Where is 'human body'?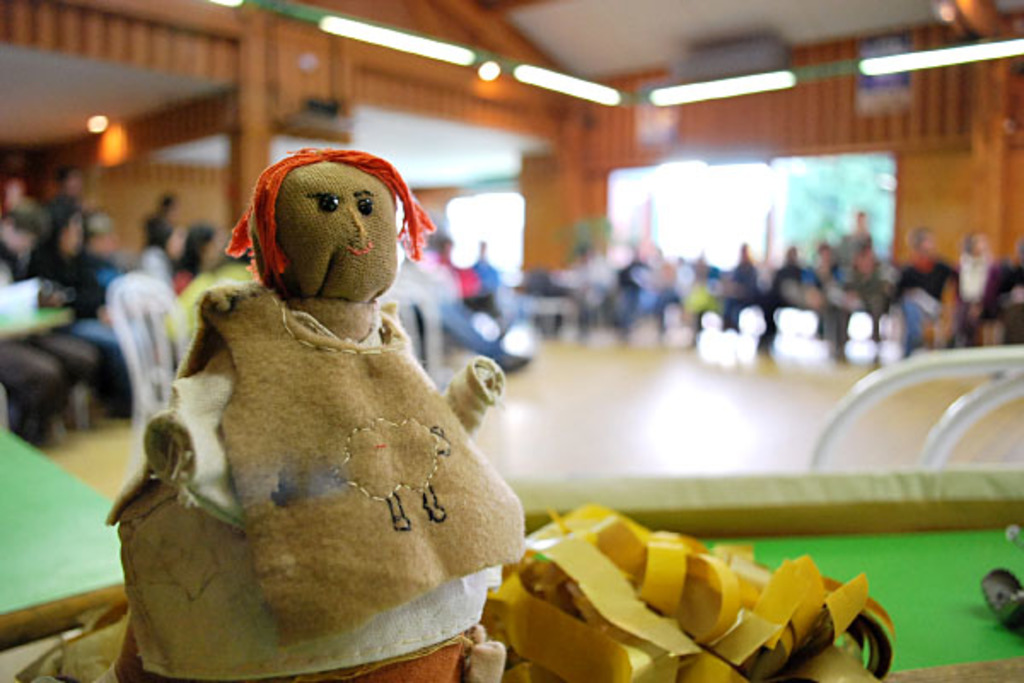
BBox(945, 232, 1007, 347).
